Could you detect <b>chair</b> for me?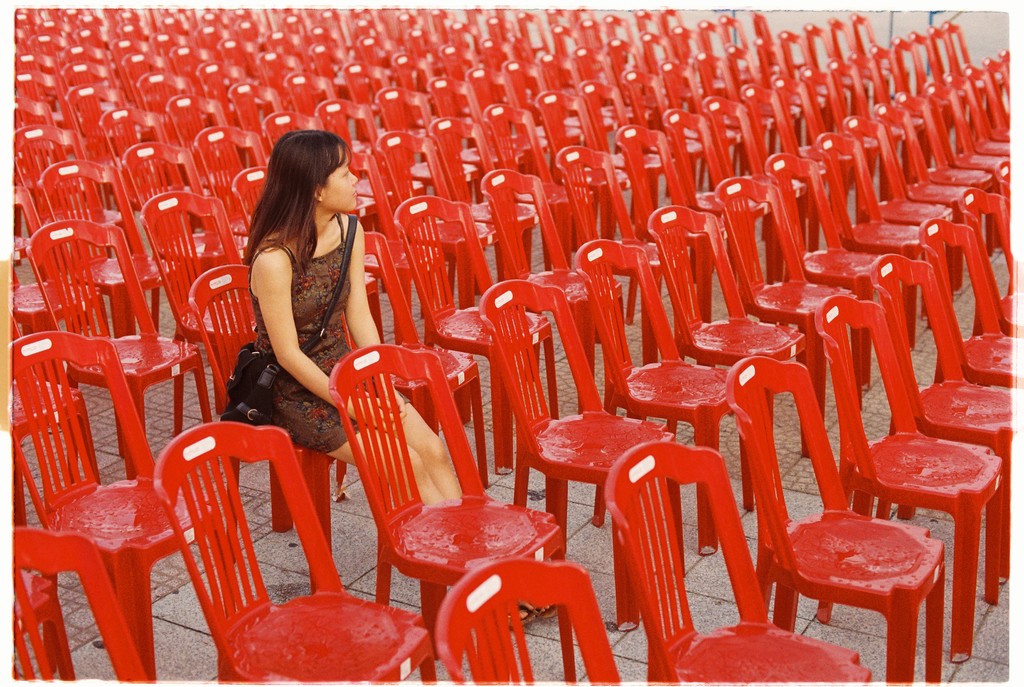
Detection result: pyautogui.locateOnScreen(846, 51, 924, 184).
